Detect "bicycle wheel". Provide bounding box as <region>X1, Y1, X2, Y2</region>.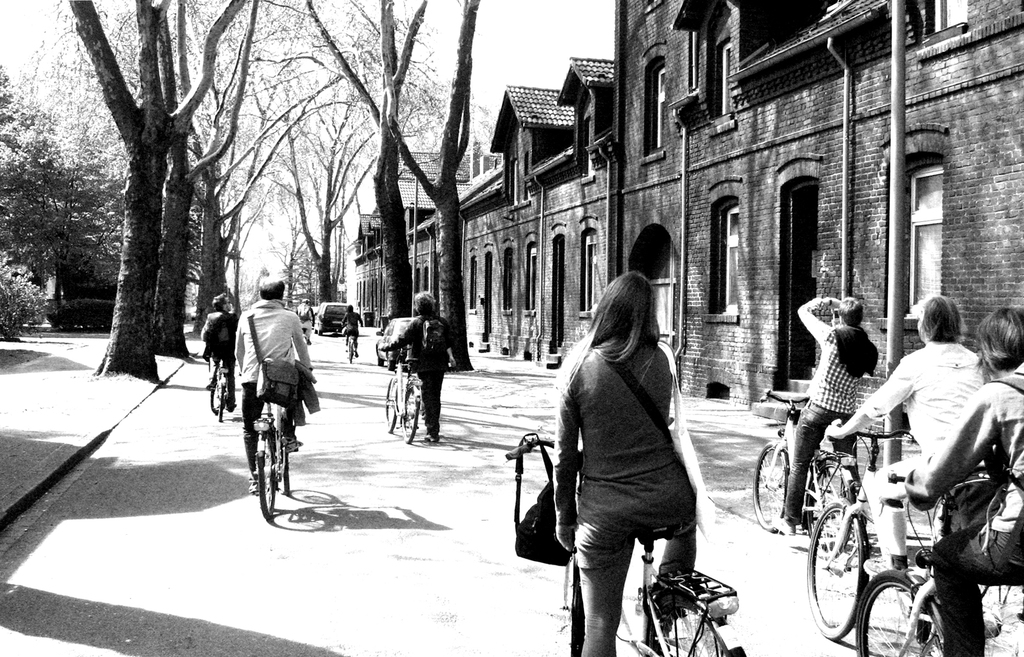
<region>216, 387, 225, 422</region>.
